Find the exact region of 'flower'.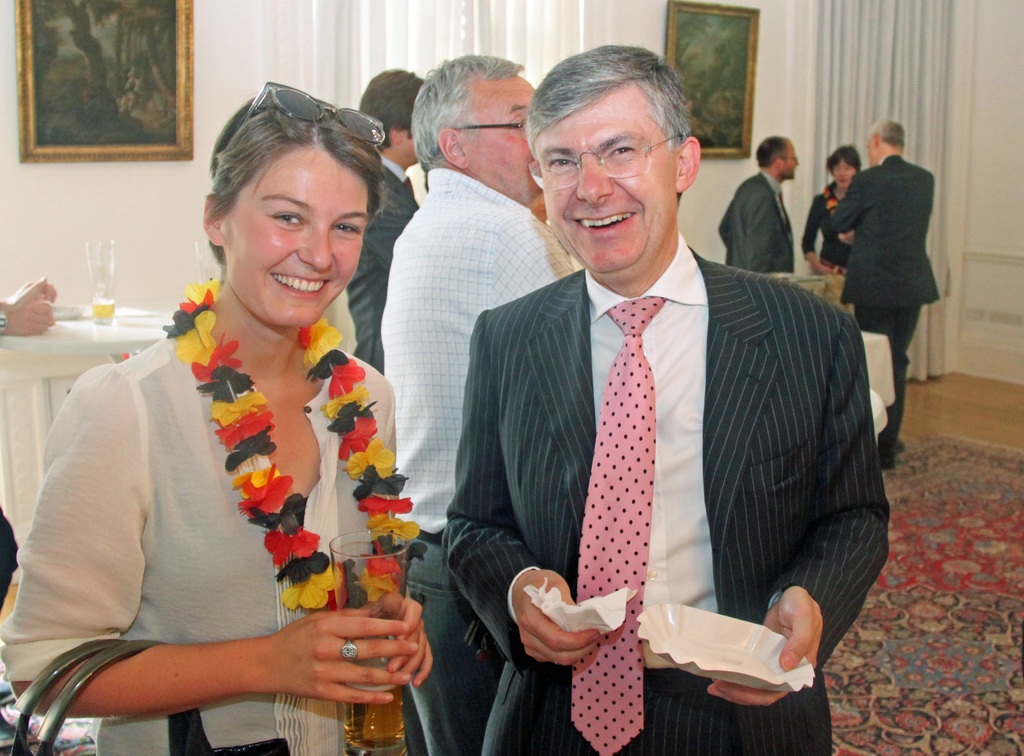
Exact region: [205, 363, 257, 401].
